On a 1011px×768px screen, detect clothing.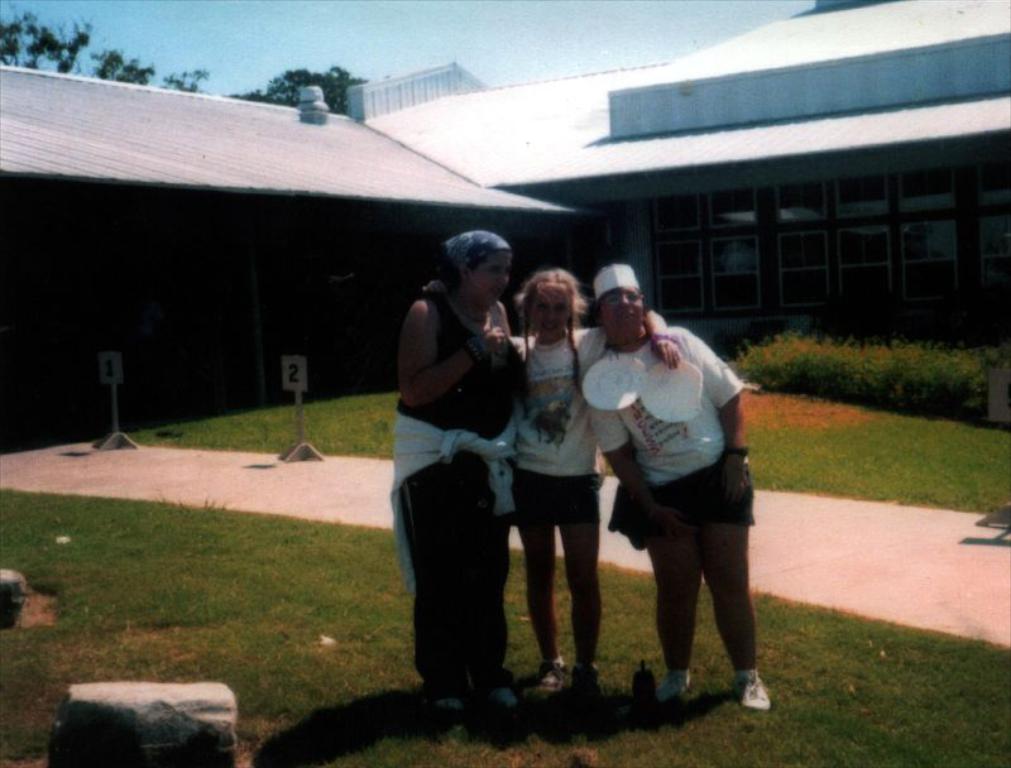
crop(585, 340, 746, 544).
